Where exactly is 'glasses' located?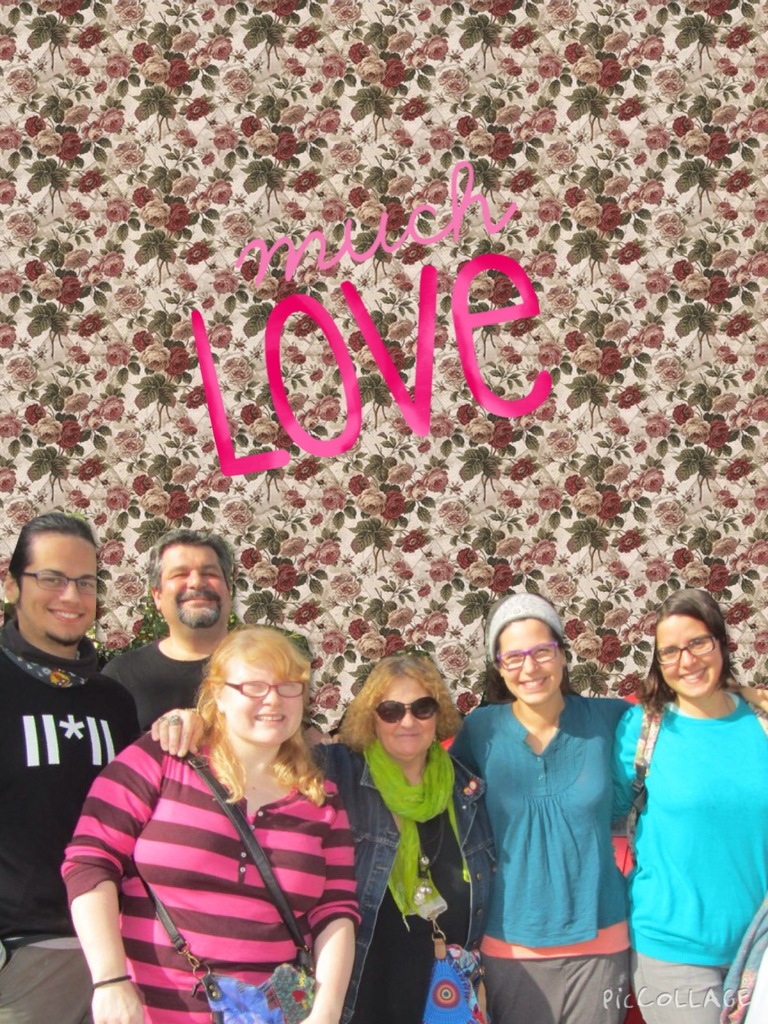
Its bounding box is detection(655, 632, 716, 665).
